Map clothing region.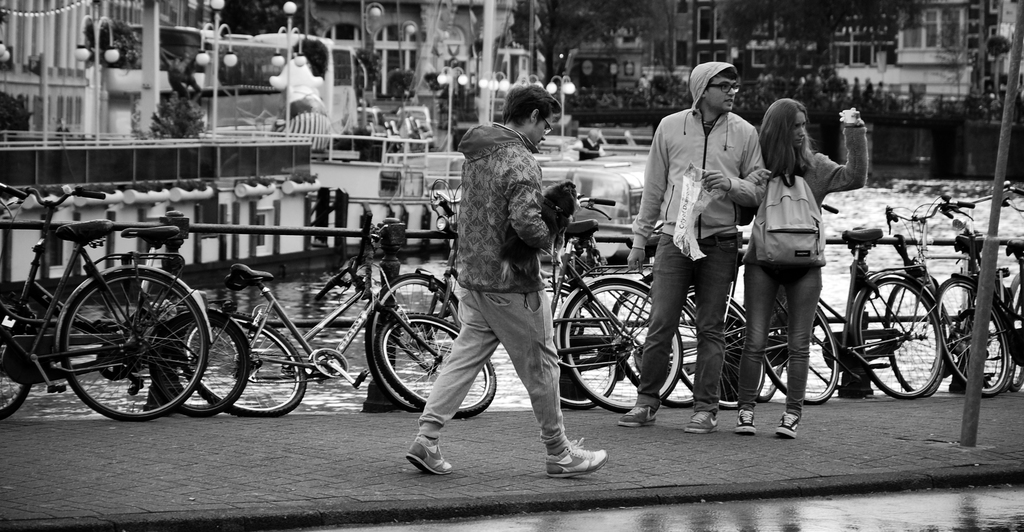
Mapped to select_region(264, 55, 326, 152).
